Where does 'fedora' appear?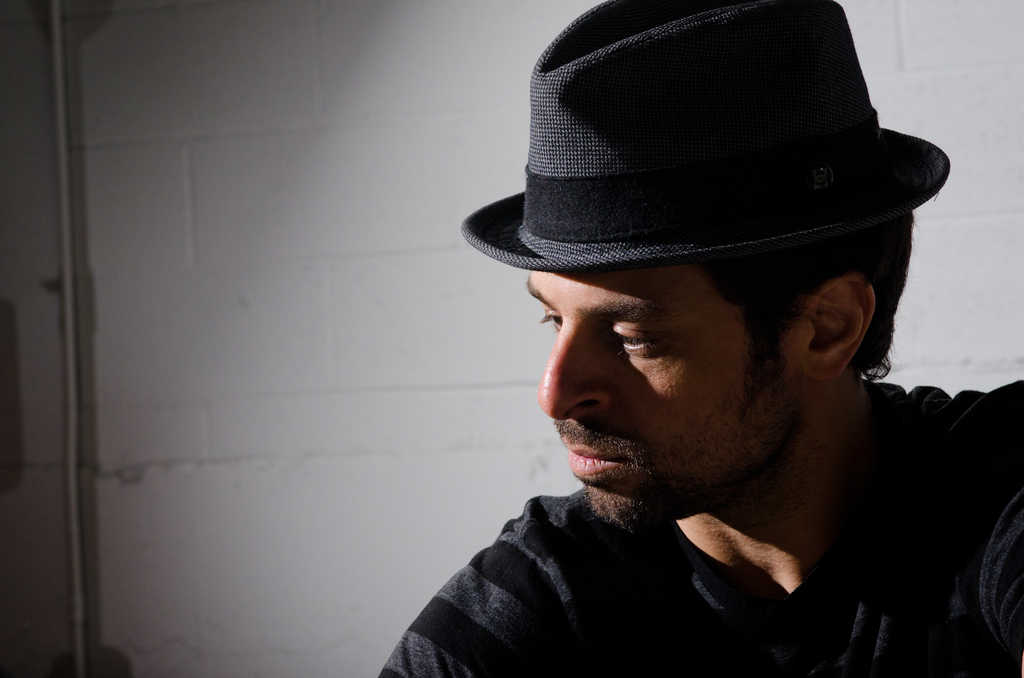
Appears at {"x1": 456, "y1": 0, "x2": 953, "y2": 271}.
